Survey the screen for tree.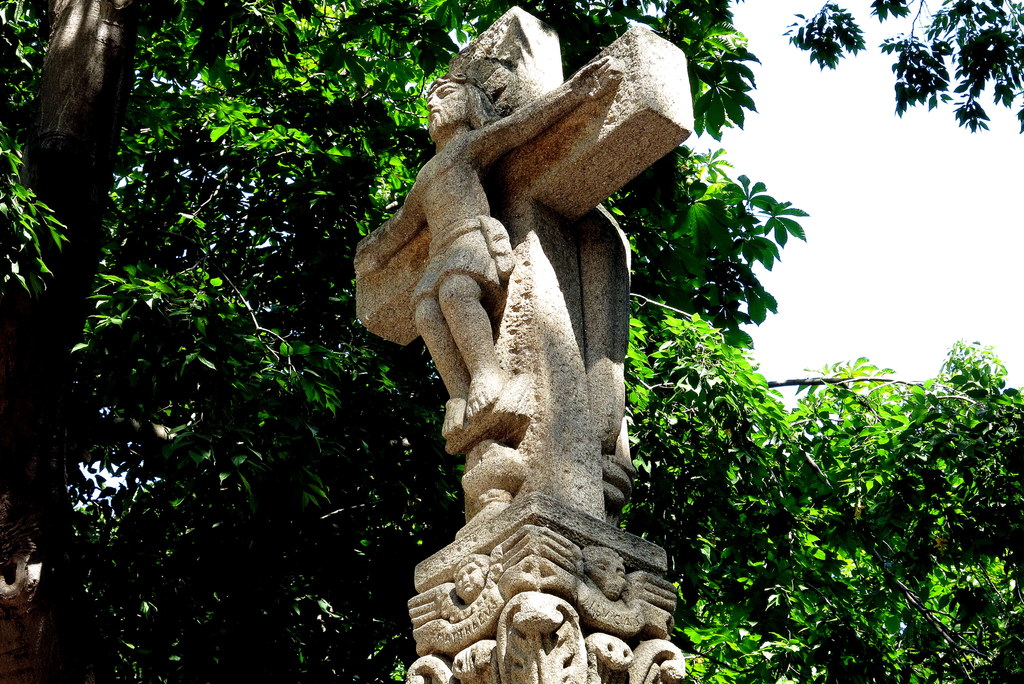
Survey found: 777 0 1023 130.
